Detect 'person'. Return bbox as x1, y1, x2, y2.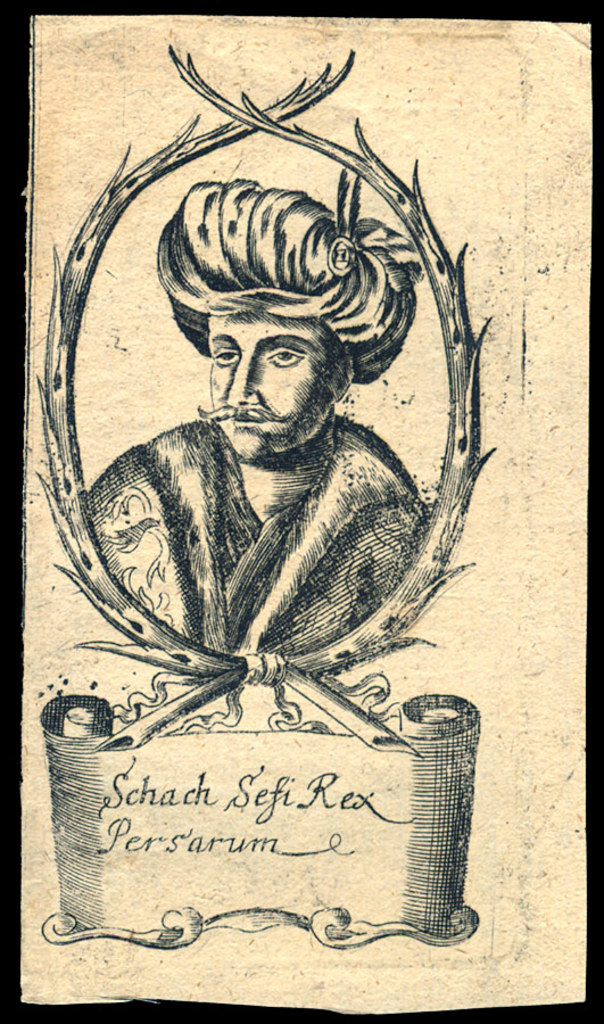
83, 174, 446, 654.
